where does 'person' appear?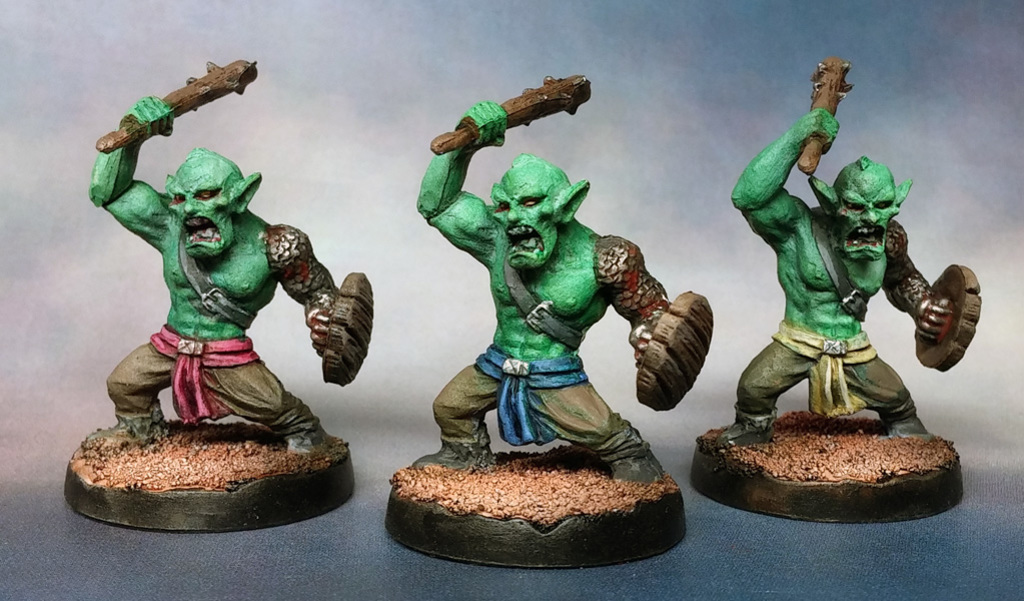
Appears at pyautogui.locateOnScreen(732, 80, 930, 509).
